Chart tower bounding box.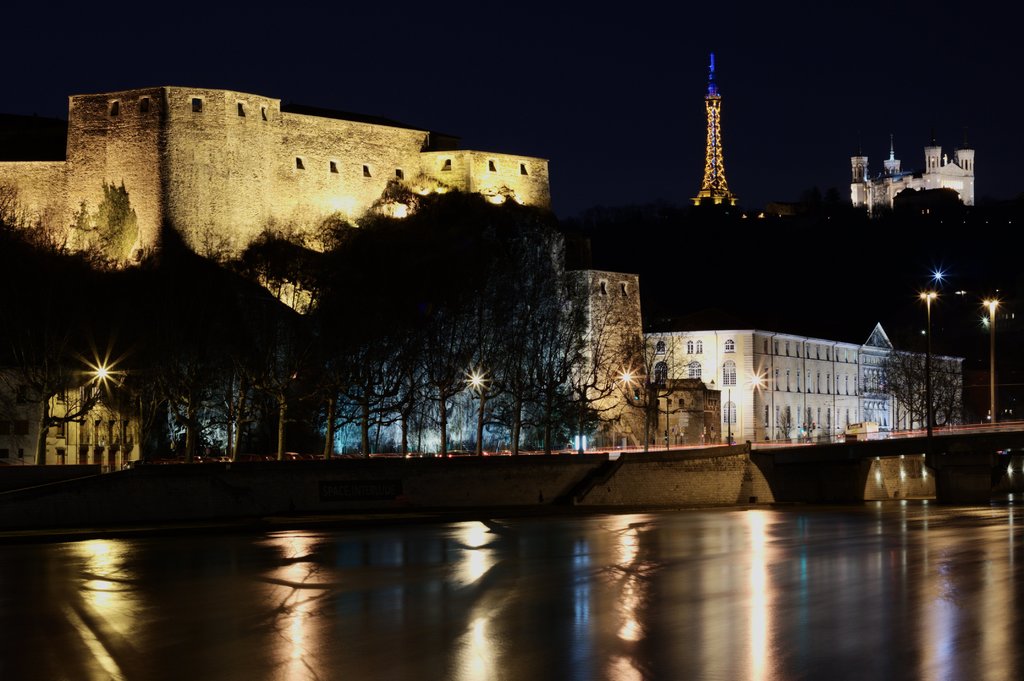
Charted: [687, 41, 739, 206].
